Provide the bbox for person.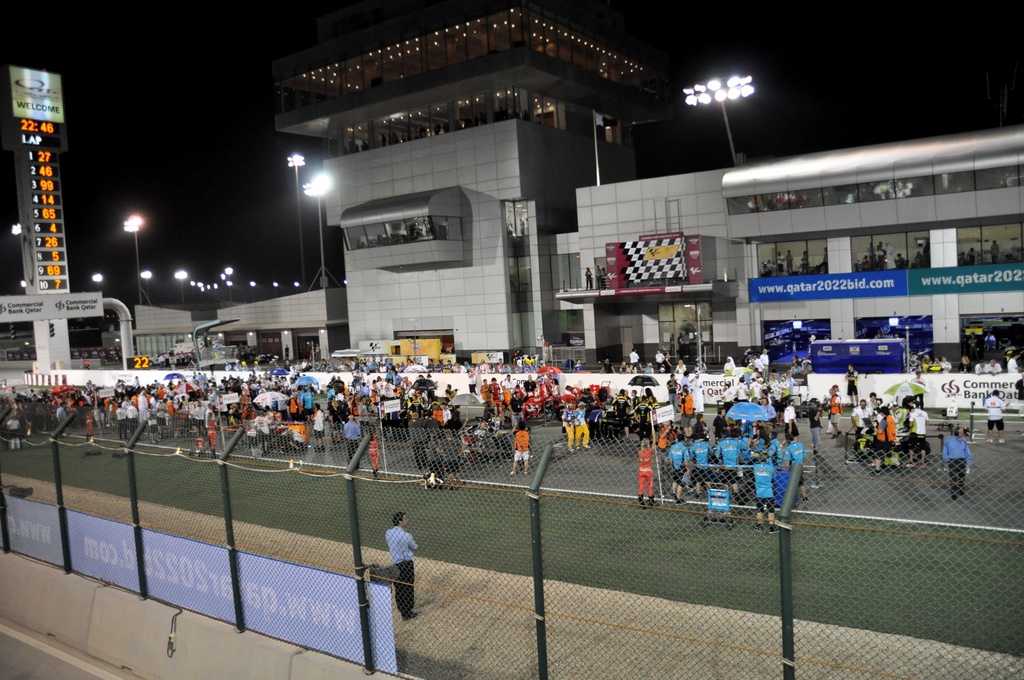
651, 349, 668, 366.
